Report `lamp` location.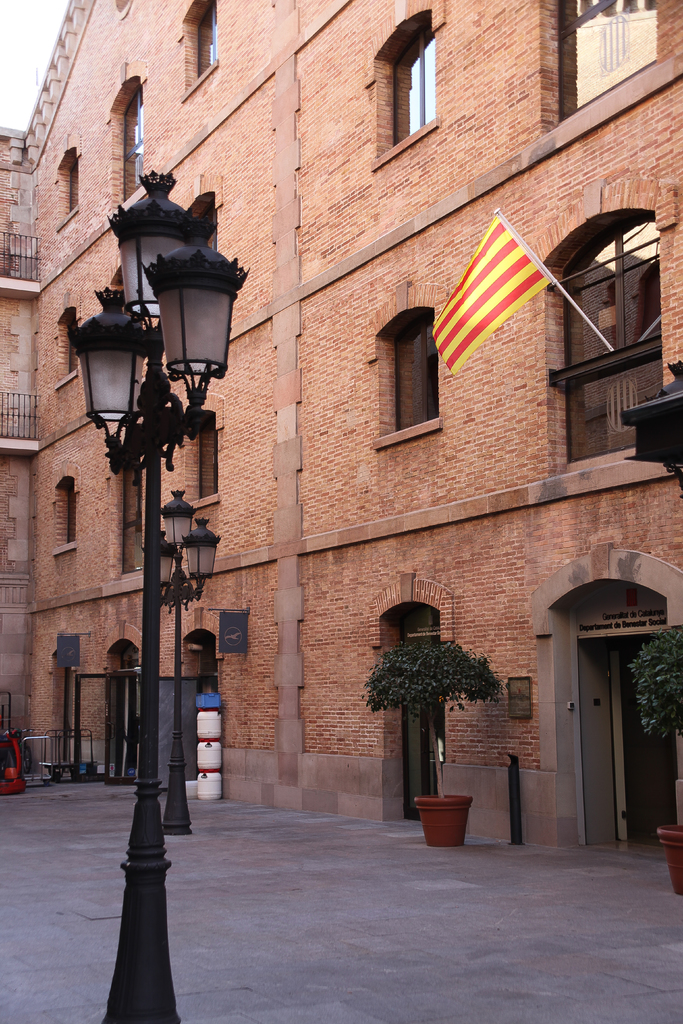
Report: {"x1": 62, "y1": 282, "x2": 144, "y2": 480}.
